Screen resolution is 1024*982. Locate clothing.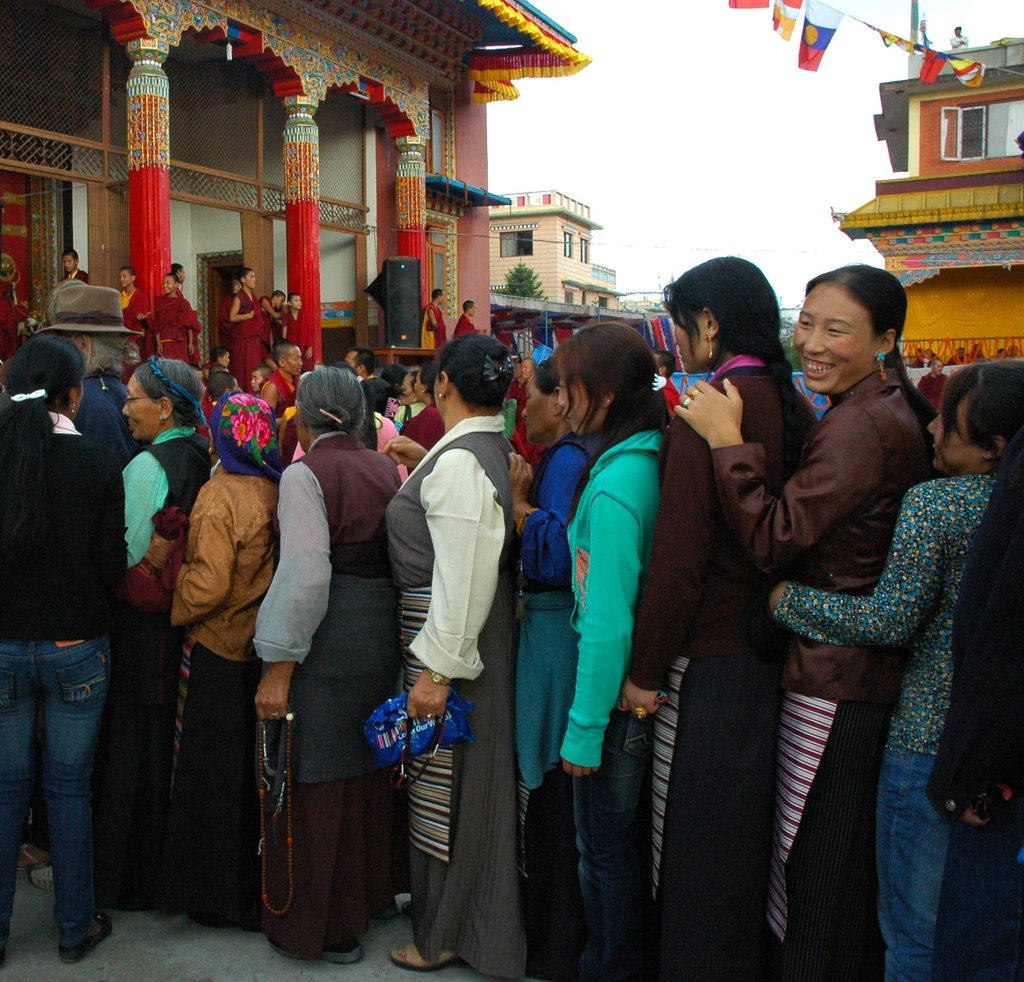
<region>918, 367, 950, 415</region>.
